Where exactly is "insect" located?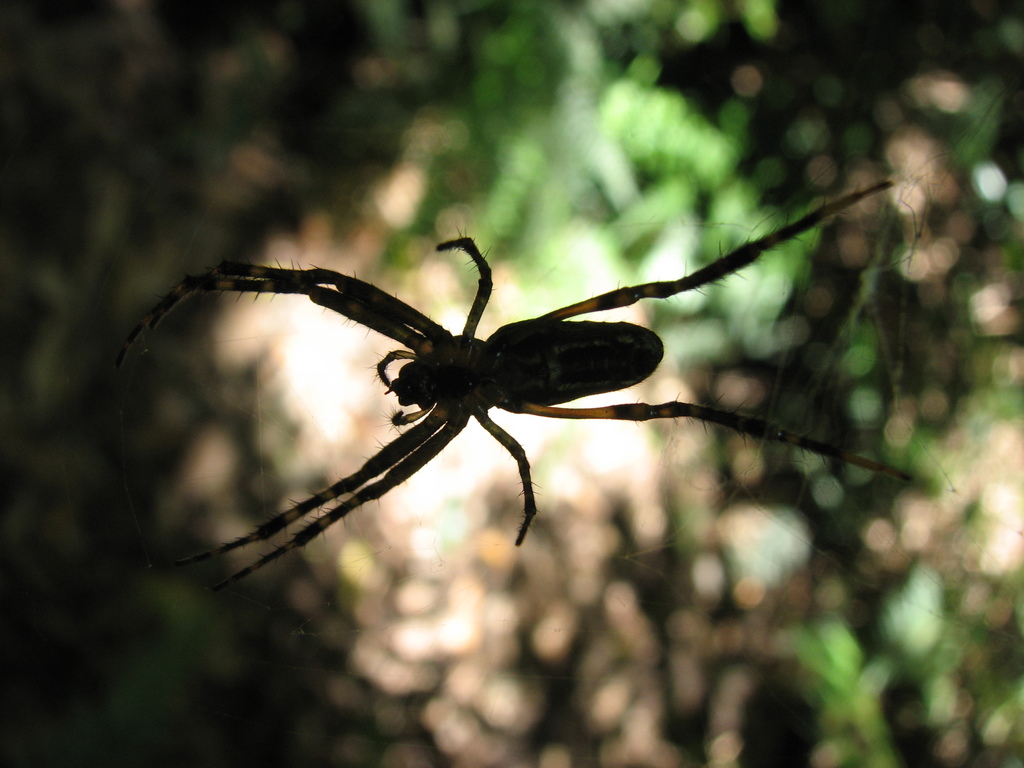
Its bounding box is 137, 180, 913, 593.
